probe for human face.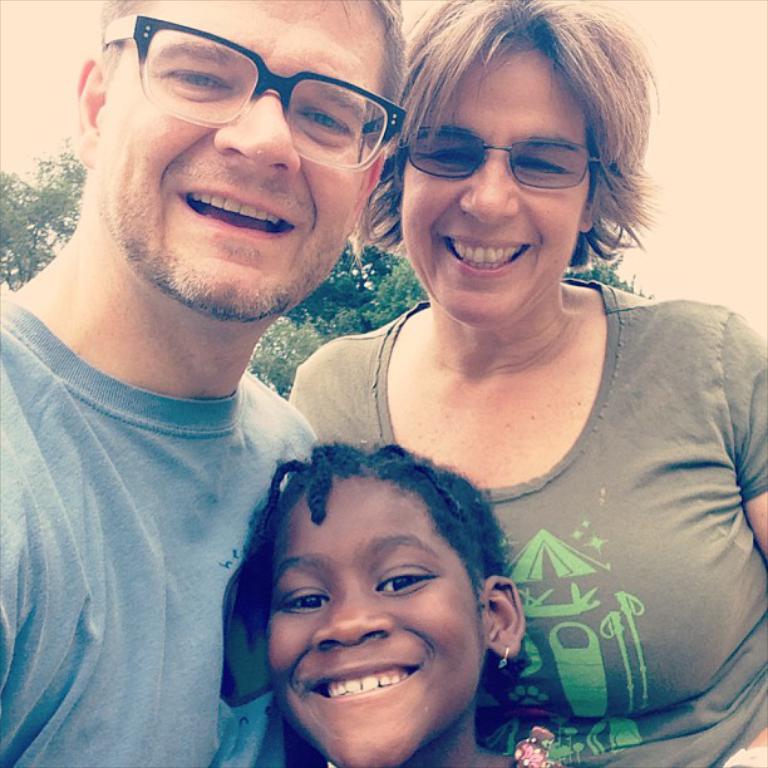
Probe result: (266,478,478,767).
